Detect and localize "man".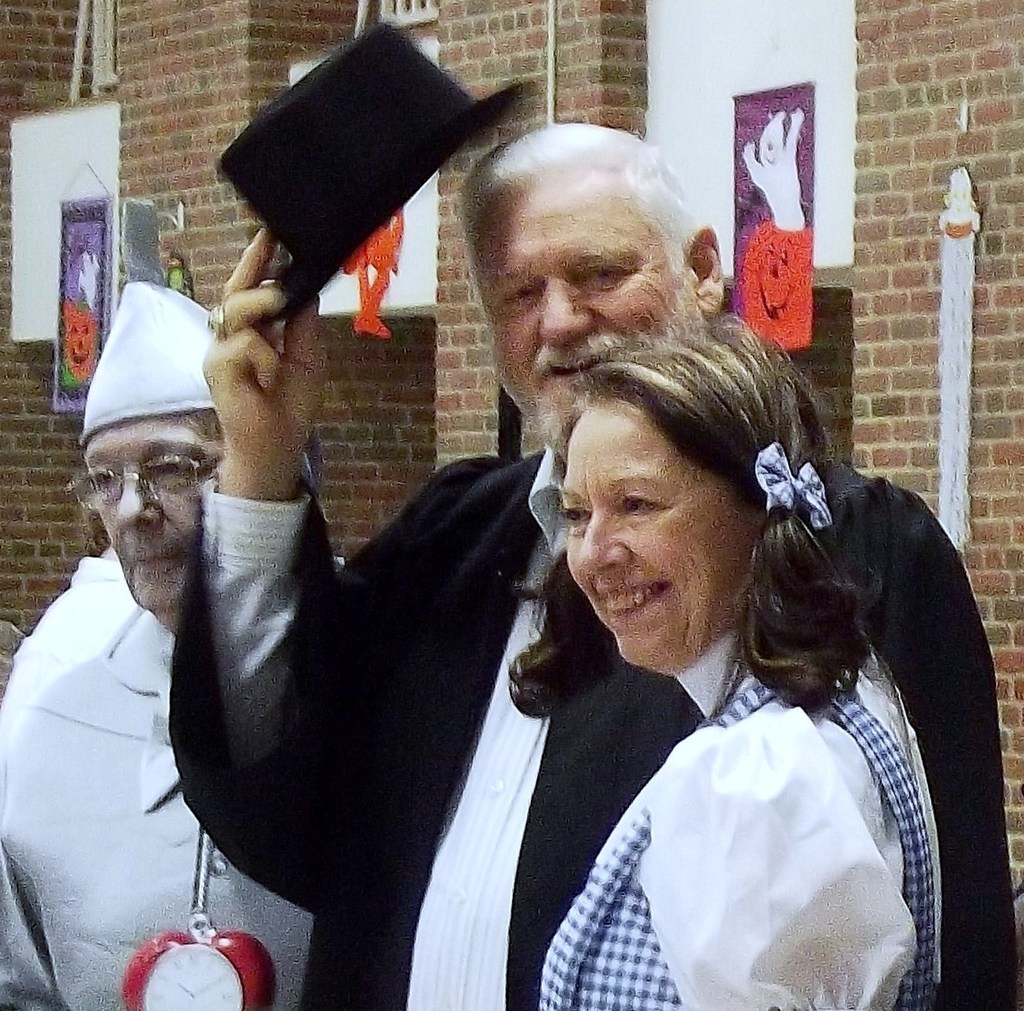
Localized at Rect(0, 274, 361, 1010).
